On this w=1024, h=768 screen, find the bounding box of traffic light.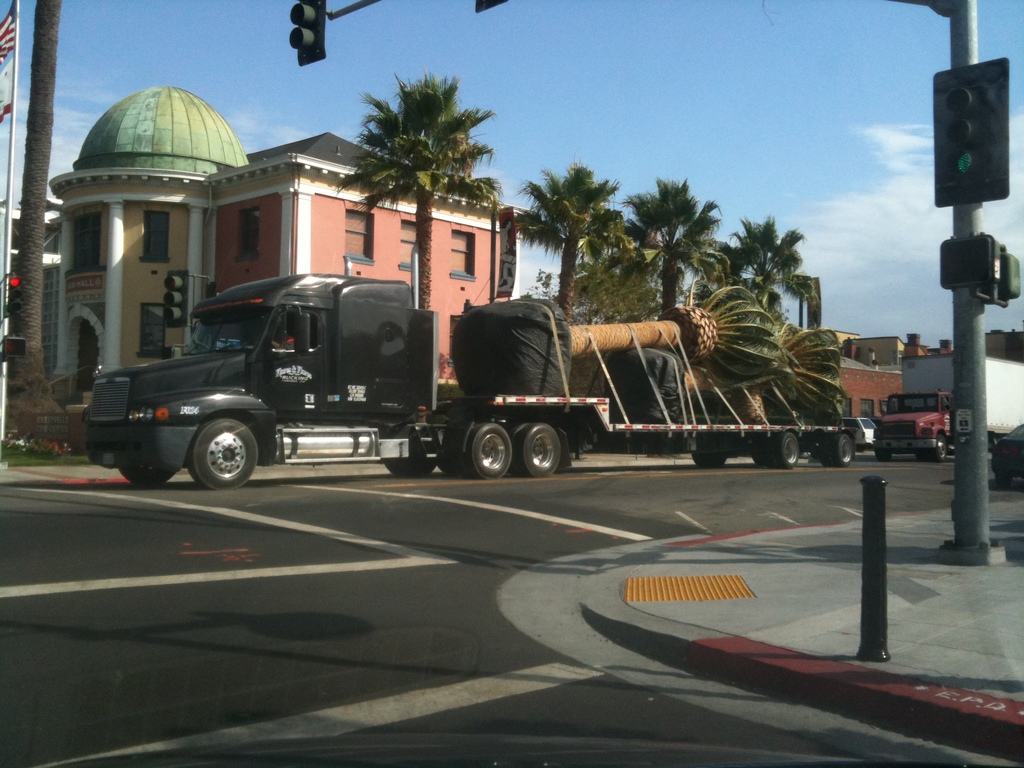
Bounding box: bbox=(986, 247, 1021, 303).
